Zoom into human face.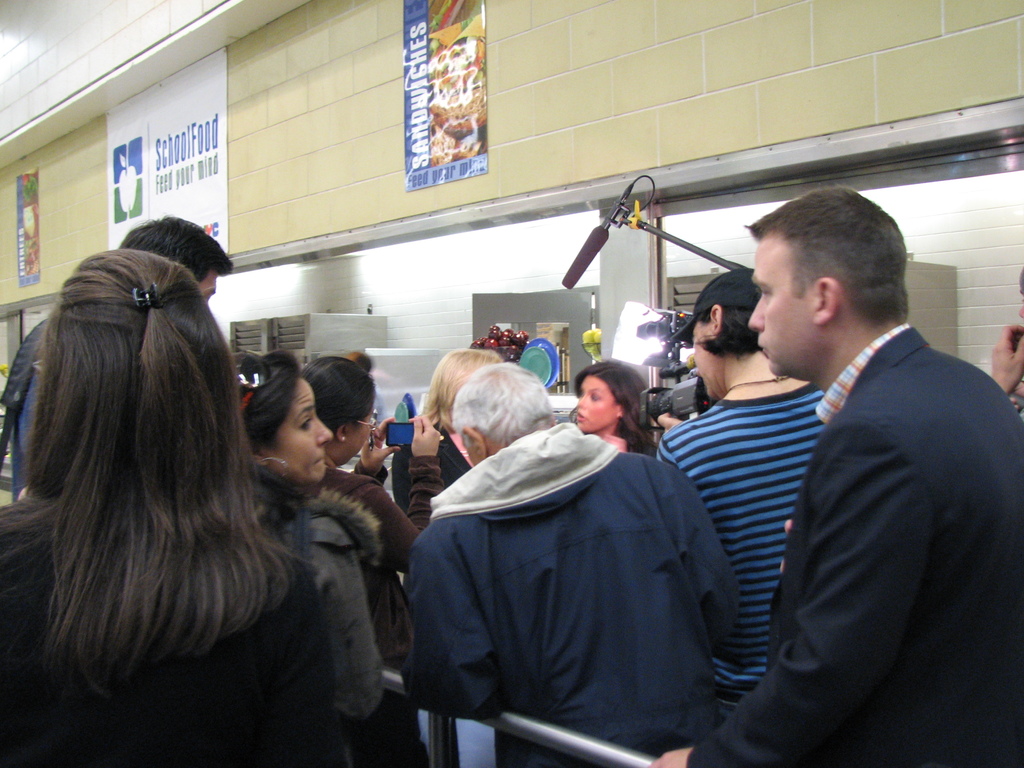
Zoom target: x1=747, y1=242, x2=813, y2=378.
